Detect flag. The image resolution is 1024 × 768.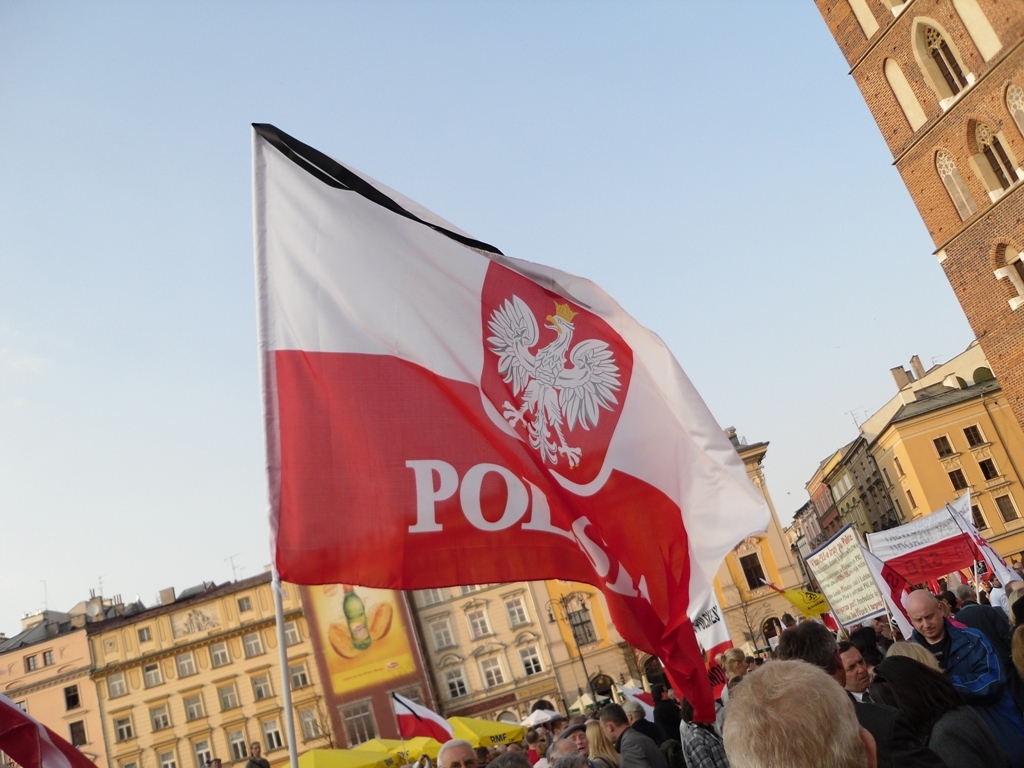
(391, 690, 450, 752).
